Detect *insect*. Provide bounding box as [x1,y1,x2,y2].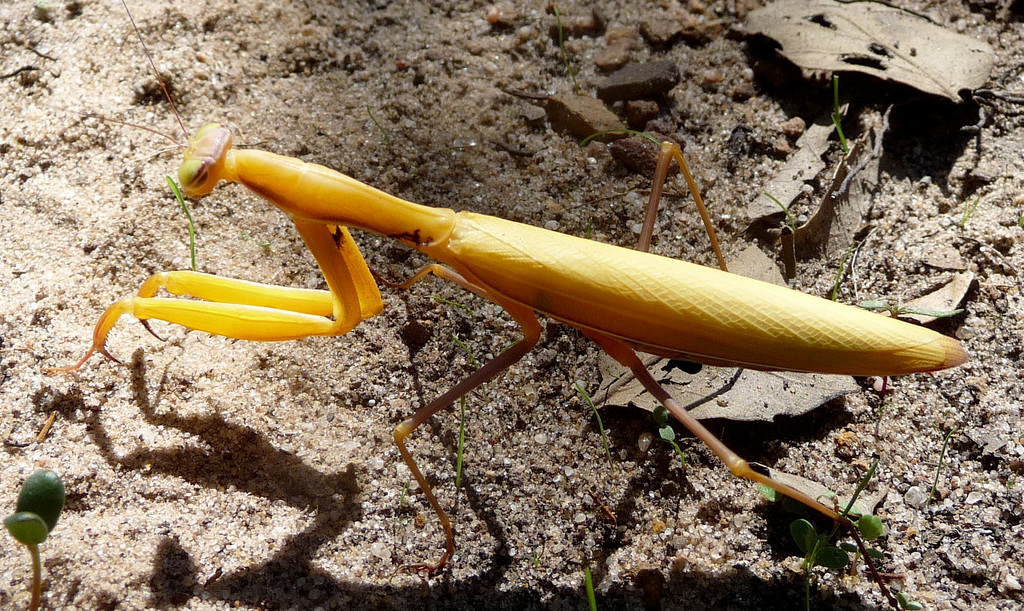
[35,0,976,610].
